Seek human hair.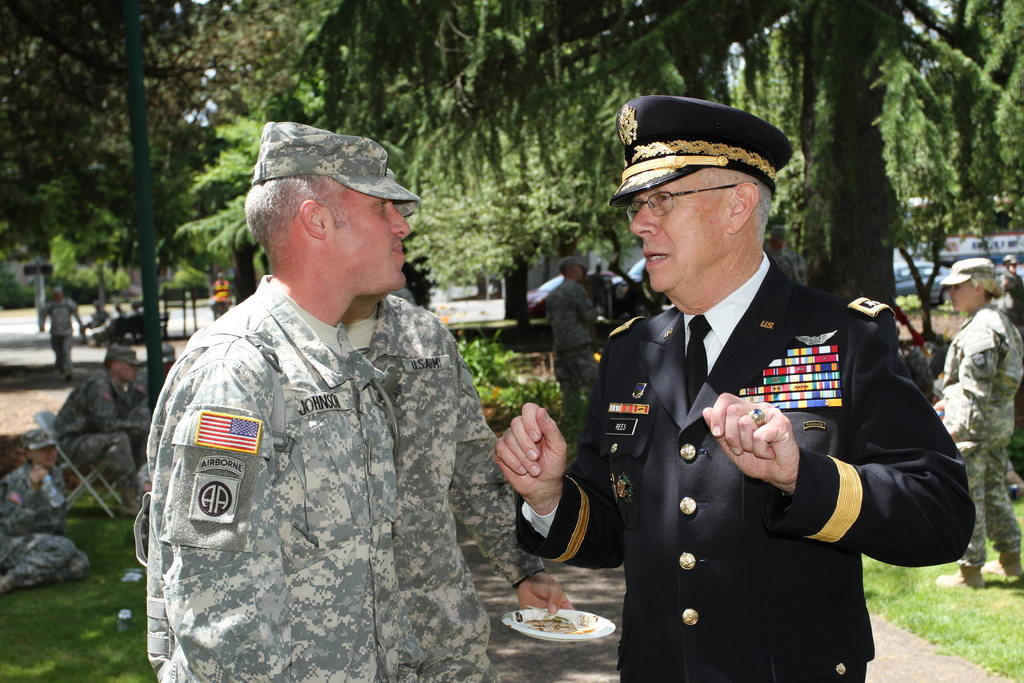
bbox=[707, 164, 772, 225].
